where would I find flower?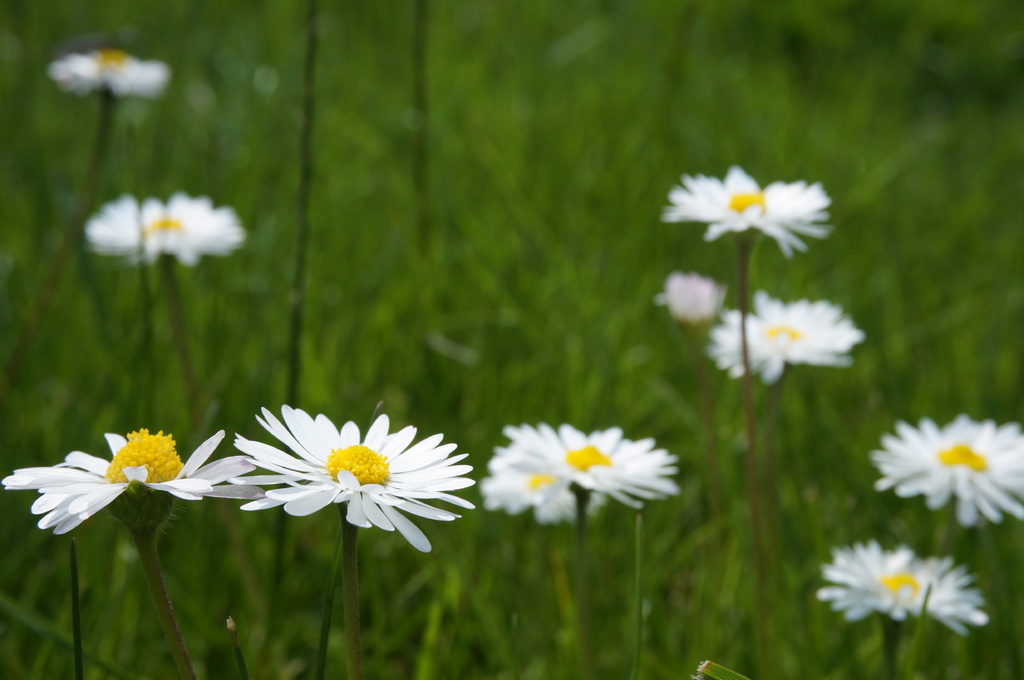
At (left=4, top=425, right=270, bottom=539).
